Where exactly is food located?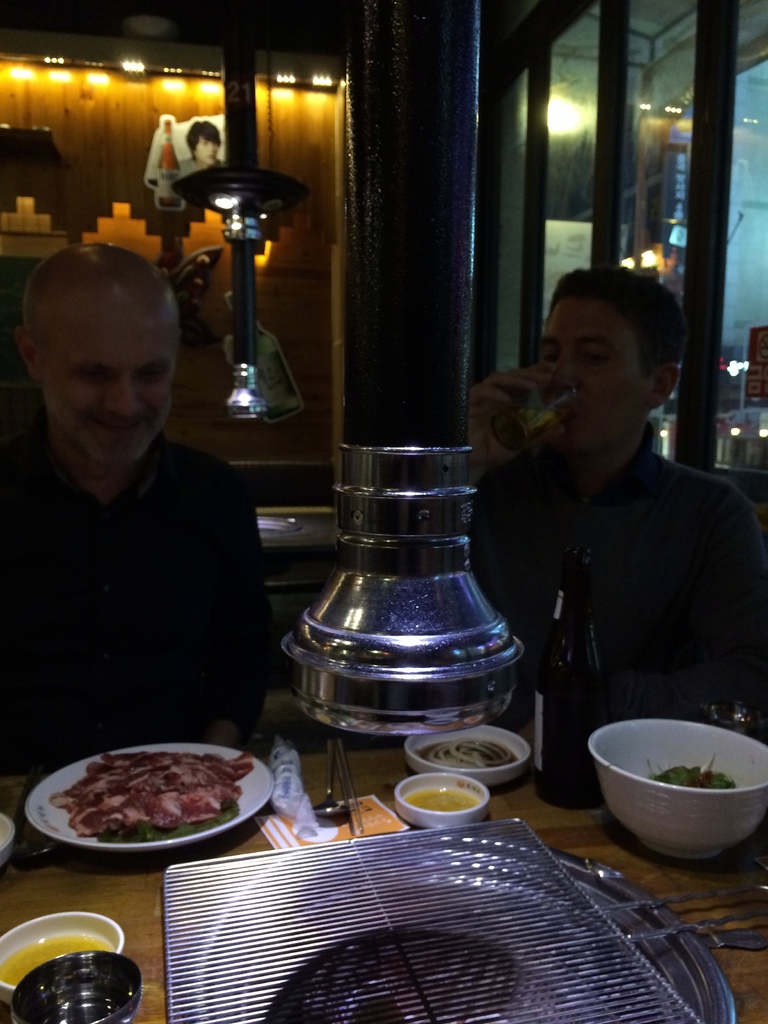
Its bounding box is <region>401, 787, 479, 812</region>.
